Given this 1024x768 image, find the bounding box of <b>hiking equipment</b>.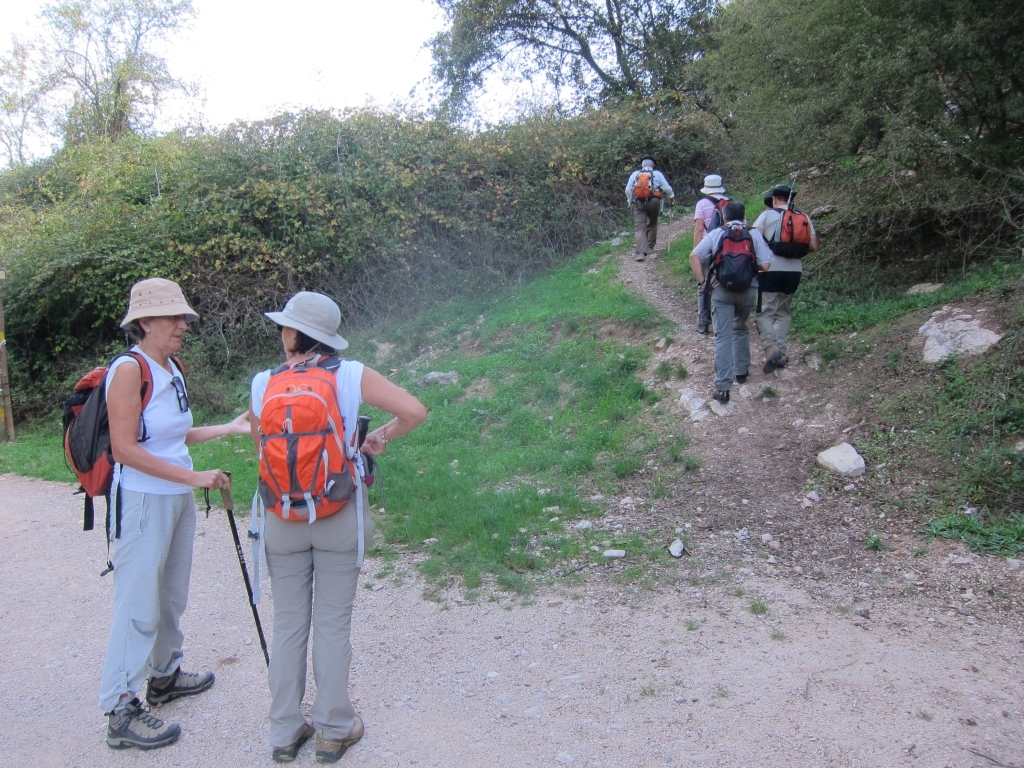
272,711,312,761.
